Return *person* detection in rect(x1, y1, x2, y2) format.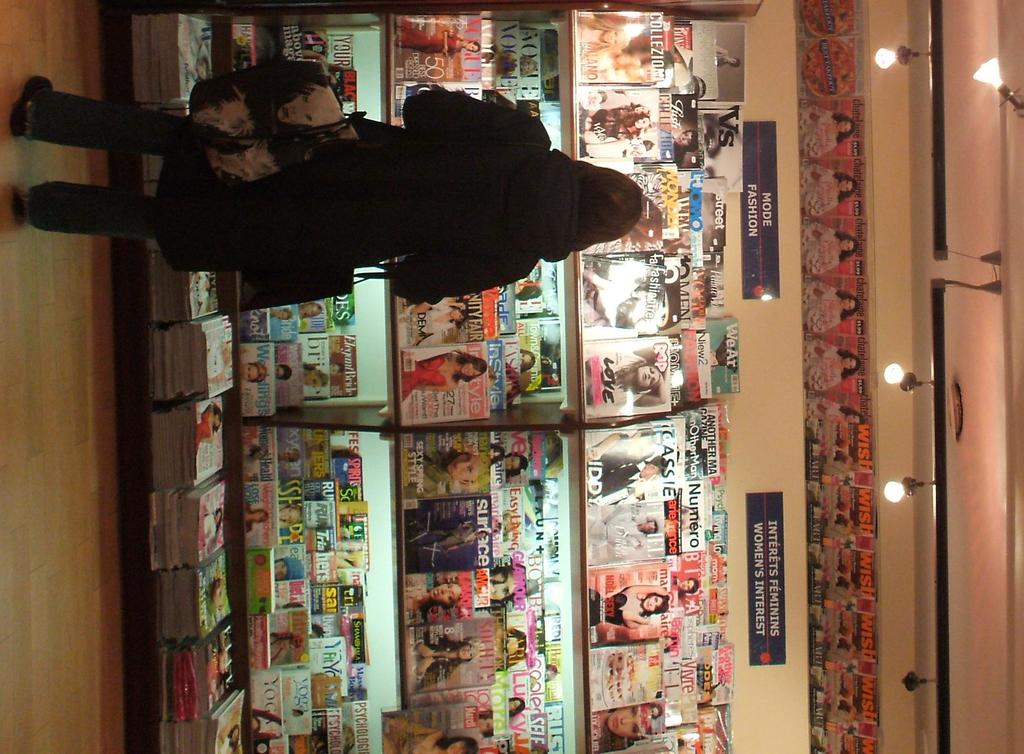
rect(673, 126, 698, 167).
